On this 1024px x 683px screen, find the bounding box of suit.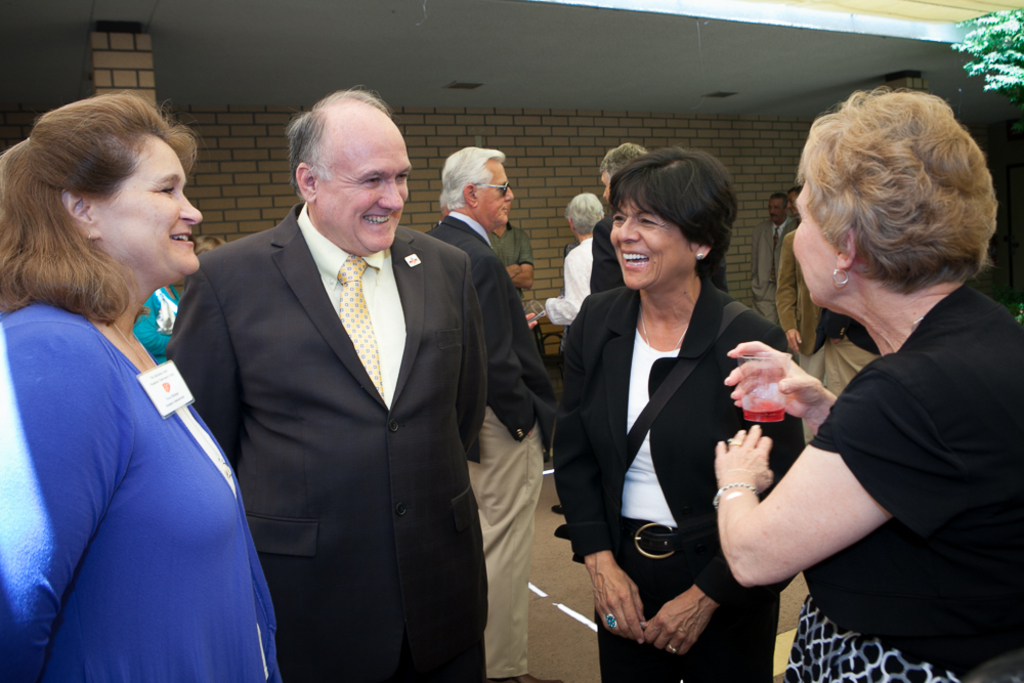
Bounding box: 570, 173, 784, 668.
